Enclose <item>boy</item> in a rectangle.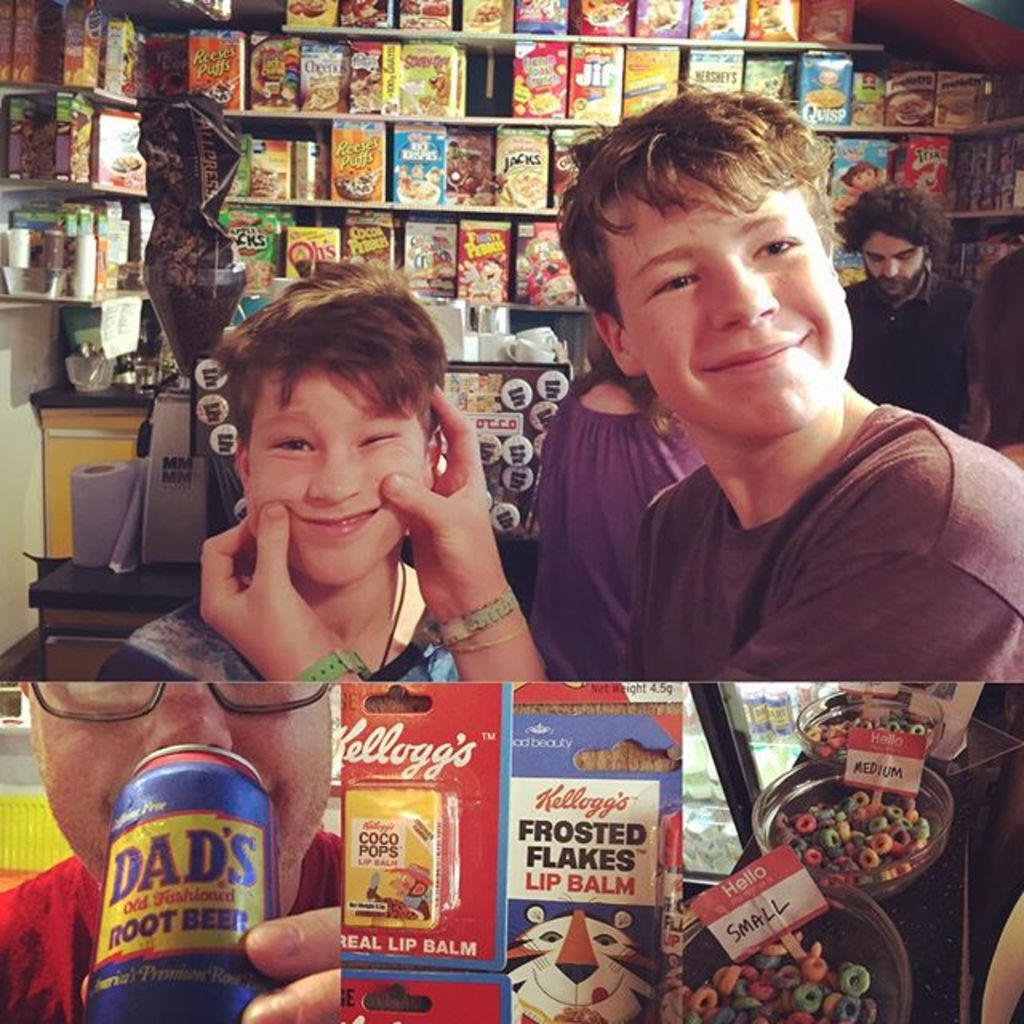
198 86 1022 690.
